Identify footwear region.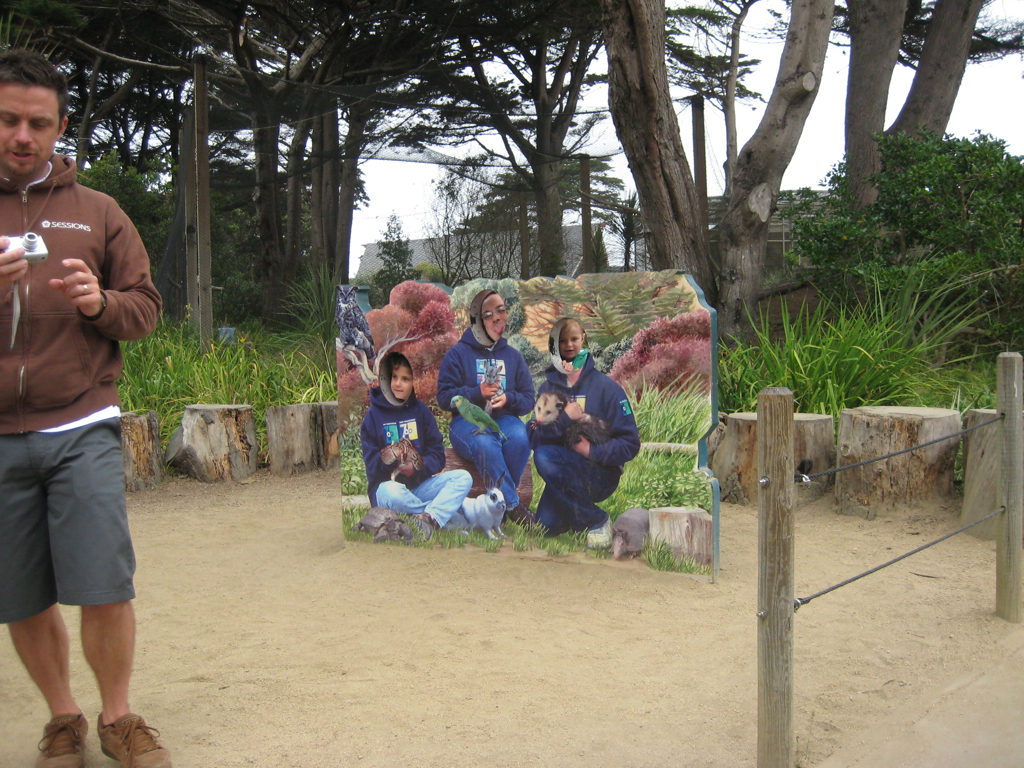
Region: bbox=[397, 509, 437, 536].
